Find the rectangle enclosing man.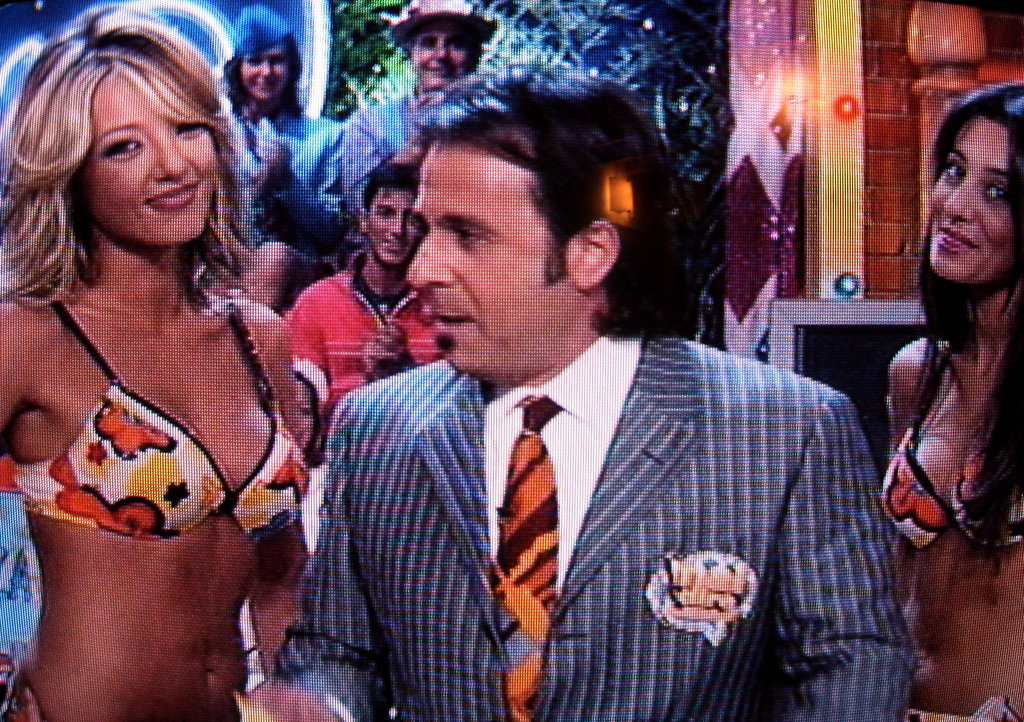
339 0 499 237.
